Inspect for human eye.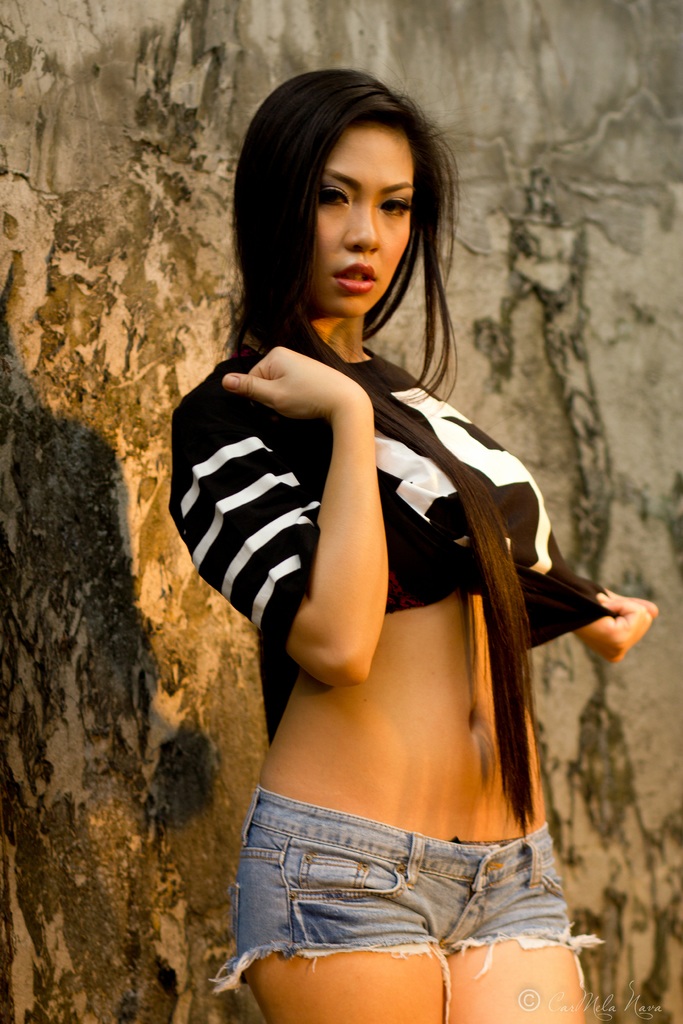
Inspection: BBox(320, 181, 352, 214).
